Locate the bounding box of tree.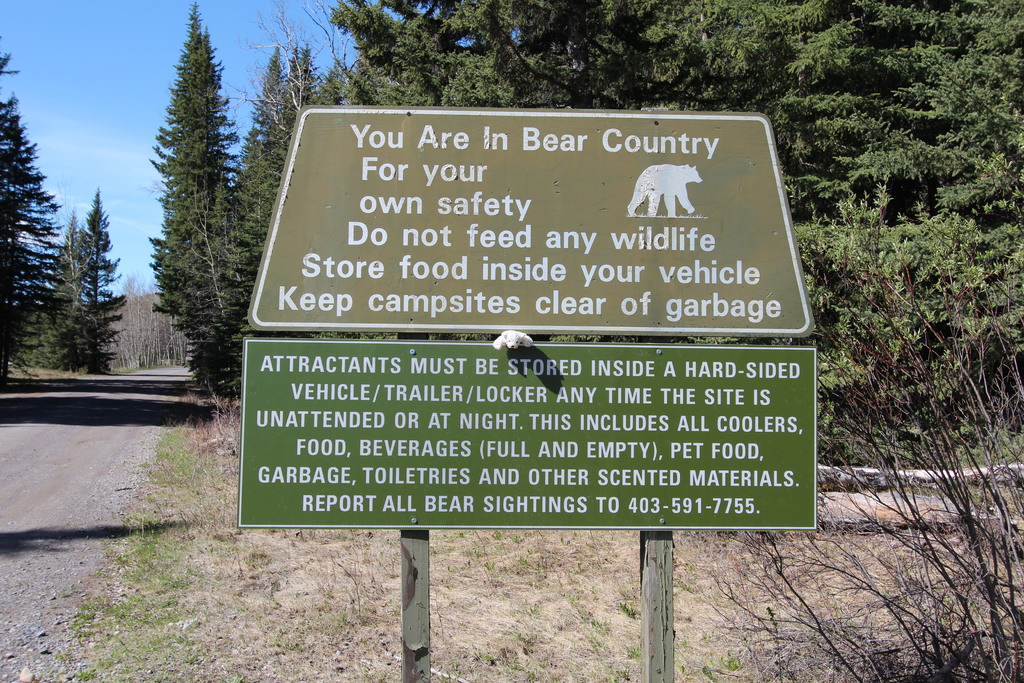
Bounding box: x1=50 y1=273 x2=162 y2=369.
